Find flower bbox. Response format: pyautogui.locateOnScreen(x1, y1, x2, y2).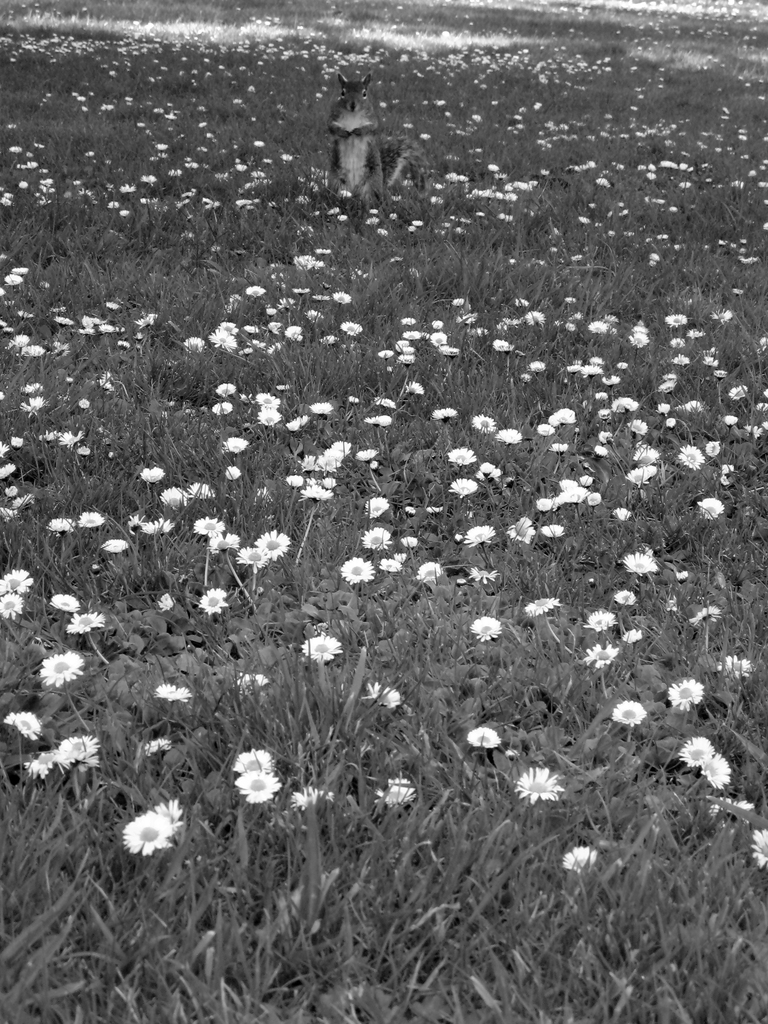
pyautogui.locateOnScreen(27, 750, 60, 776).
